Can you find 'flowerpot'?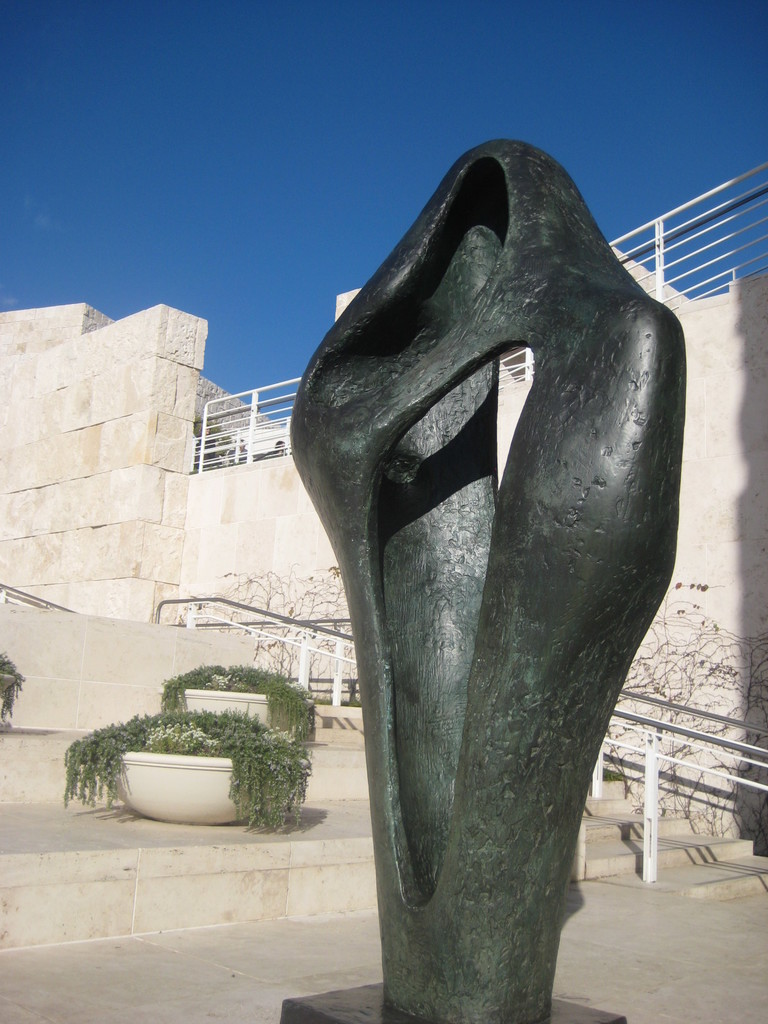
Yes, bounding box: (x1=170, y1=686, x2=317, y2=732).
